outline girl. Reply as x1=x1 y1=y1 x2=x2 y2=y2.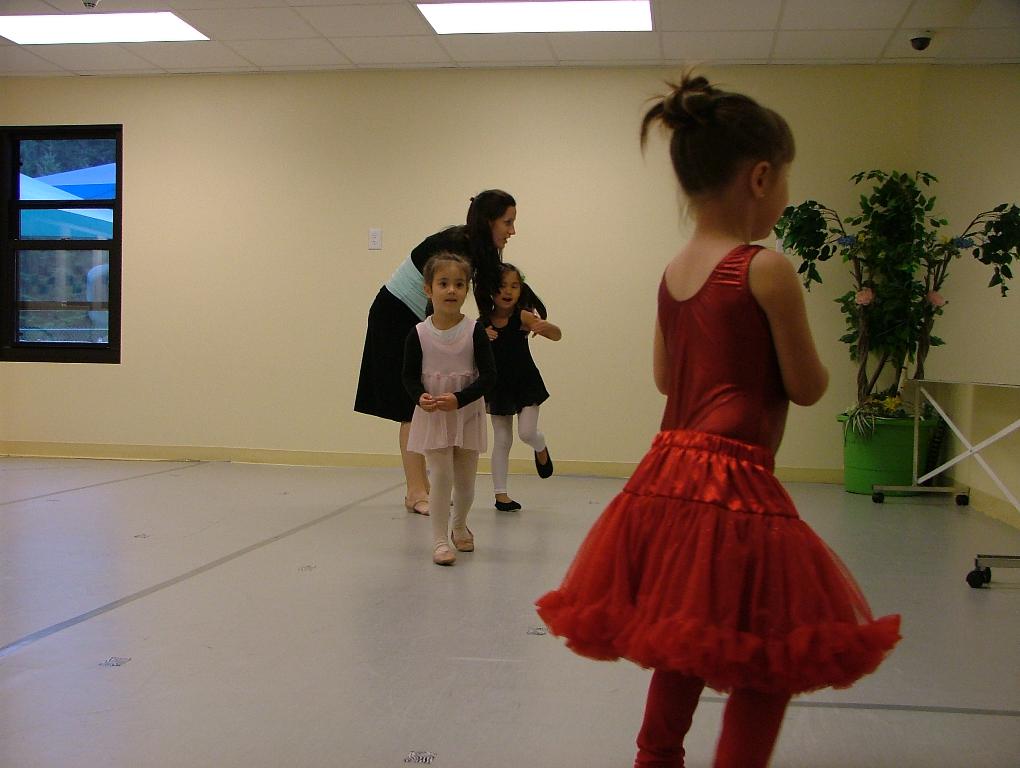
x1=345 y1=187 x2=514 y2=538.
